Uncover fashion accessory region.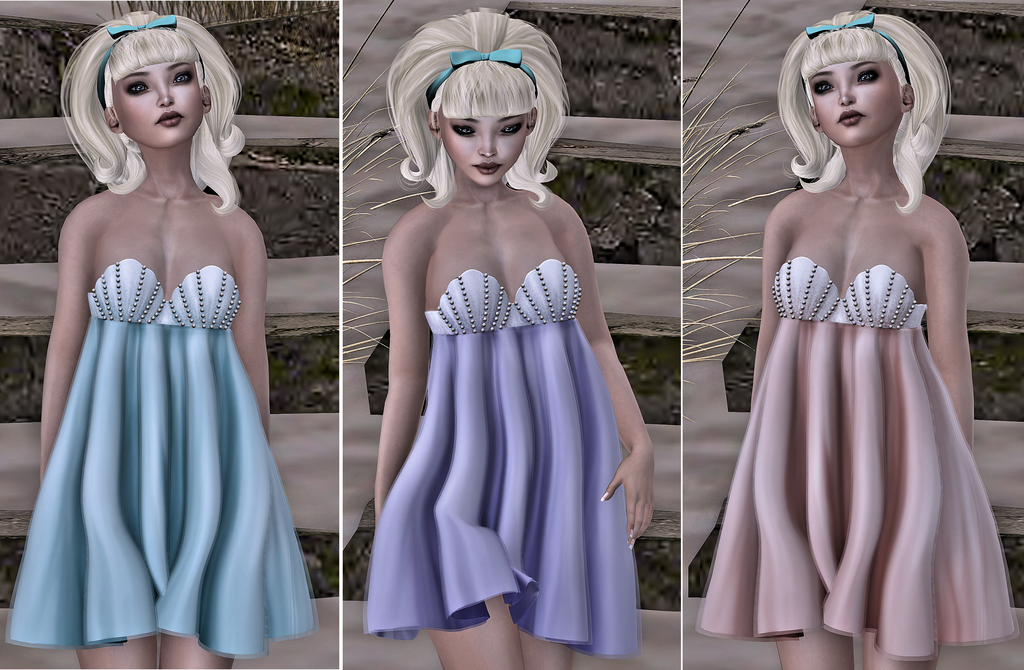
Uncovered: l=422, t=46, r=540, b=108.
